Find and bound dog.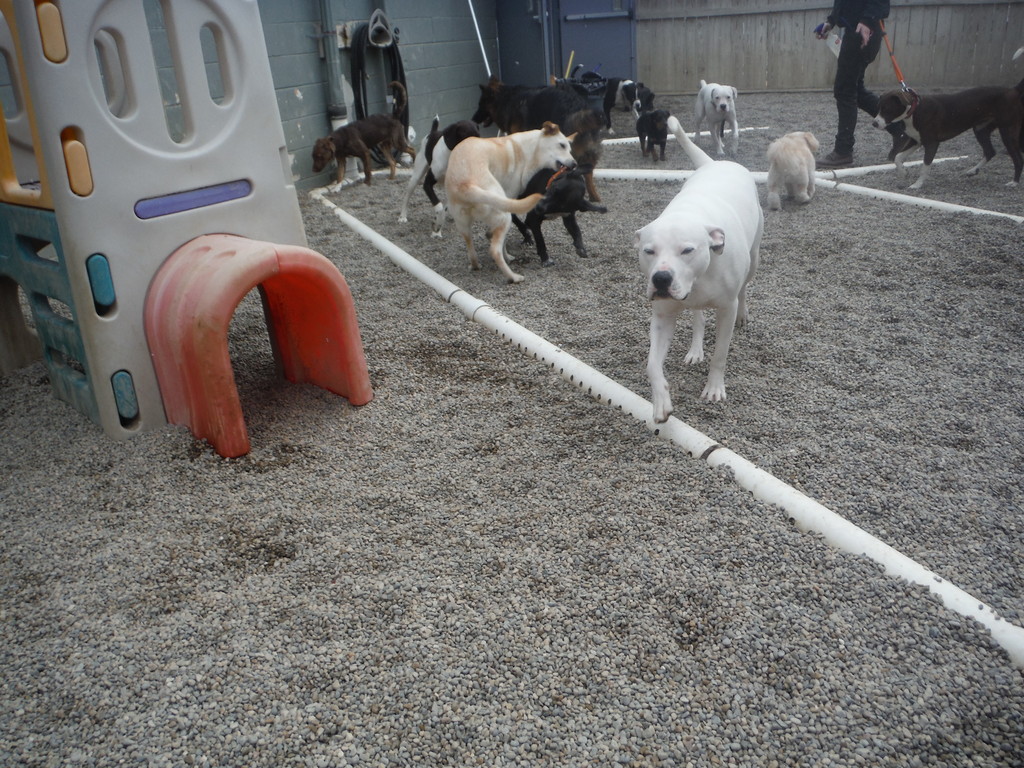
Bound: 602:70:650:129.
